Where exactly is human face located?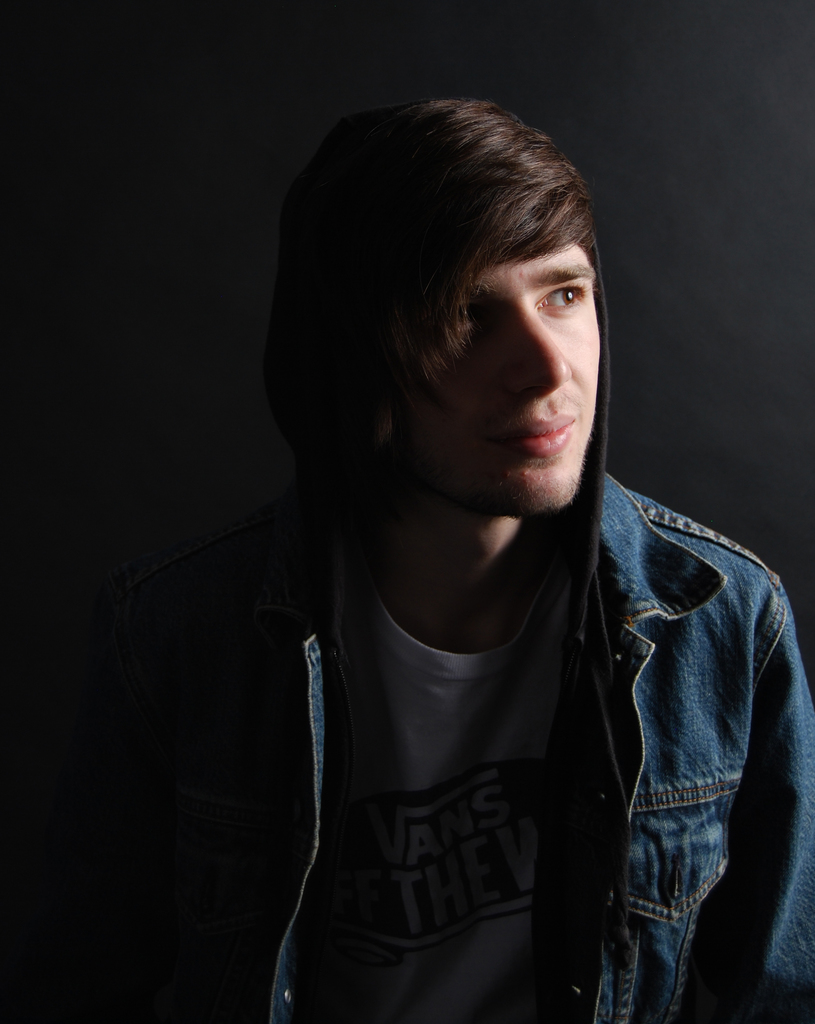
Its bounding box is 373, 204, 592, 512.
